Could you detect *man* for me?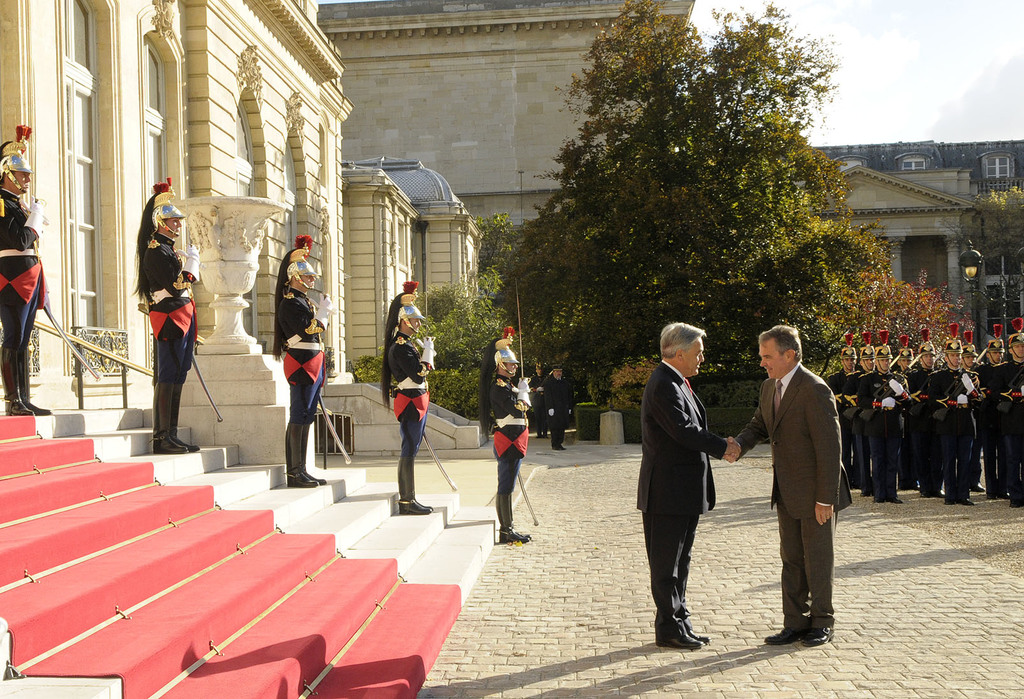
Detection result: [476,322,547,547].
